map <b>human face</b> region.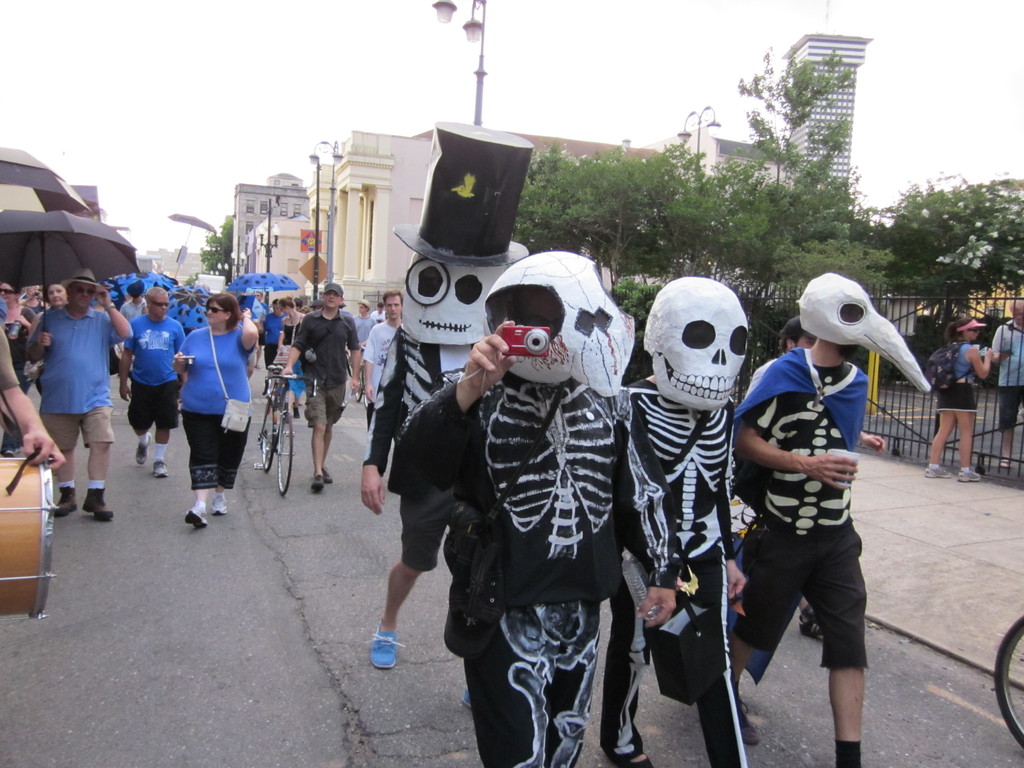
Mapped to box=[204, 303, 227, 323].
